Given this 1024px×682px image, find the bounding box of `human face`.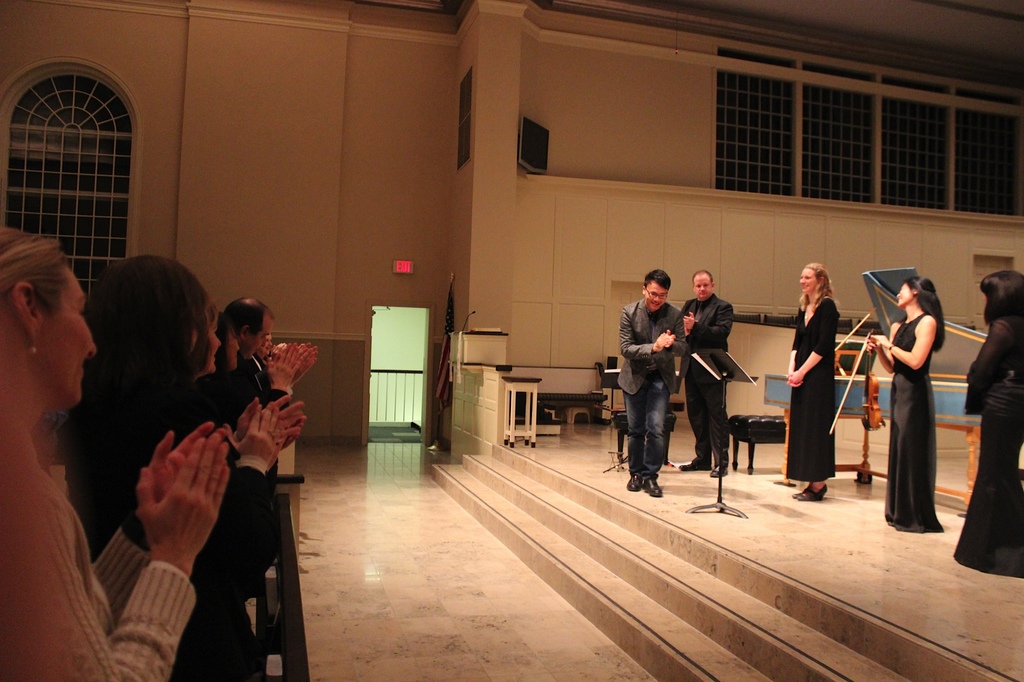
box(244, 324, 272, 361).
